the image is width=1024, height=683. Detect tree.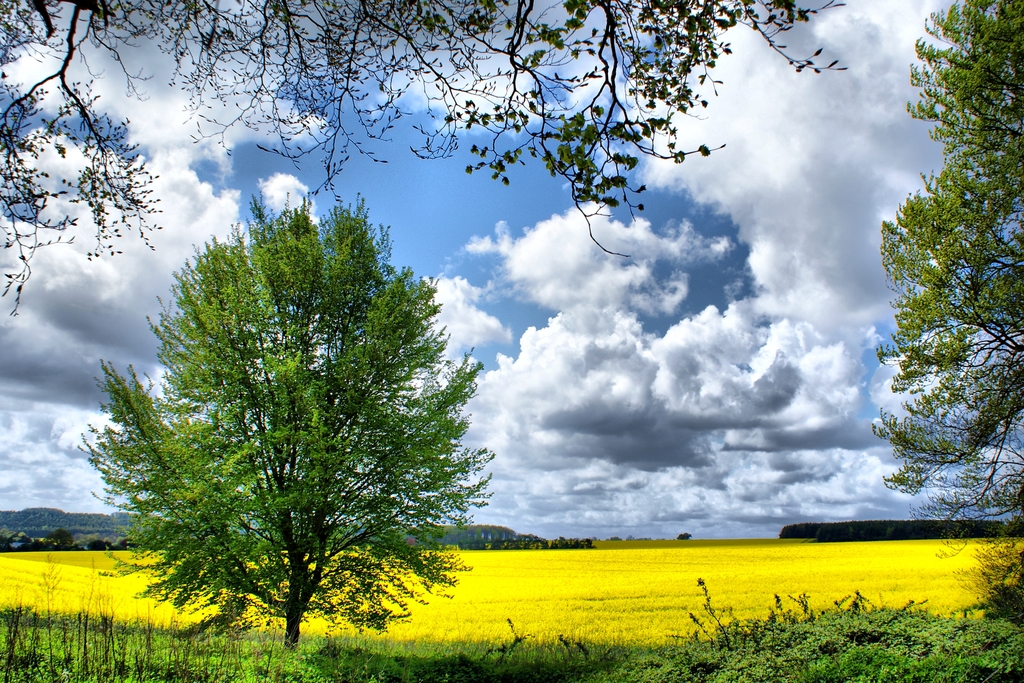
Detection: [x1=867, y1=0, x2=1023, y2=558].
